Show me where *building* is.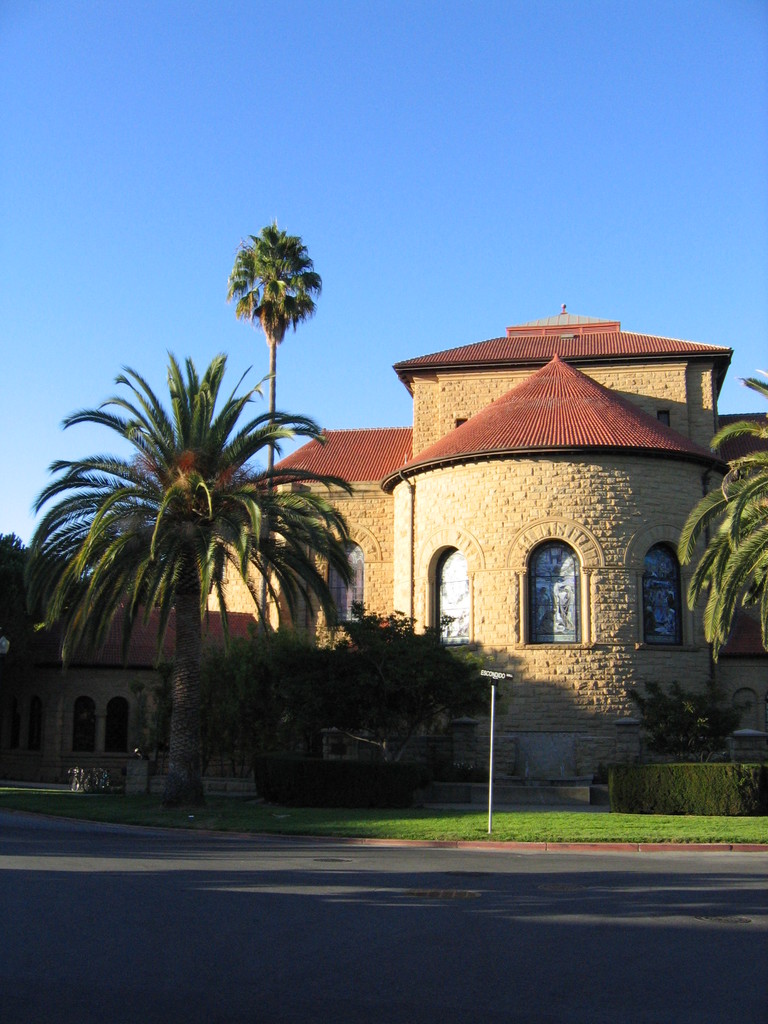
*building* is at bbox(0, 311, 767, 817).
